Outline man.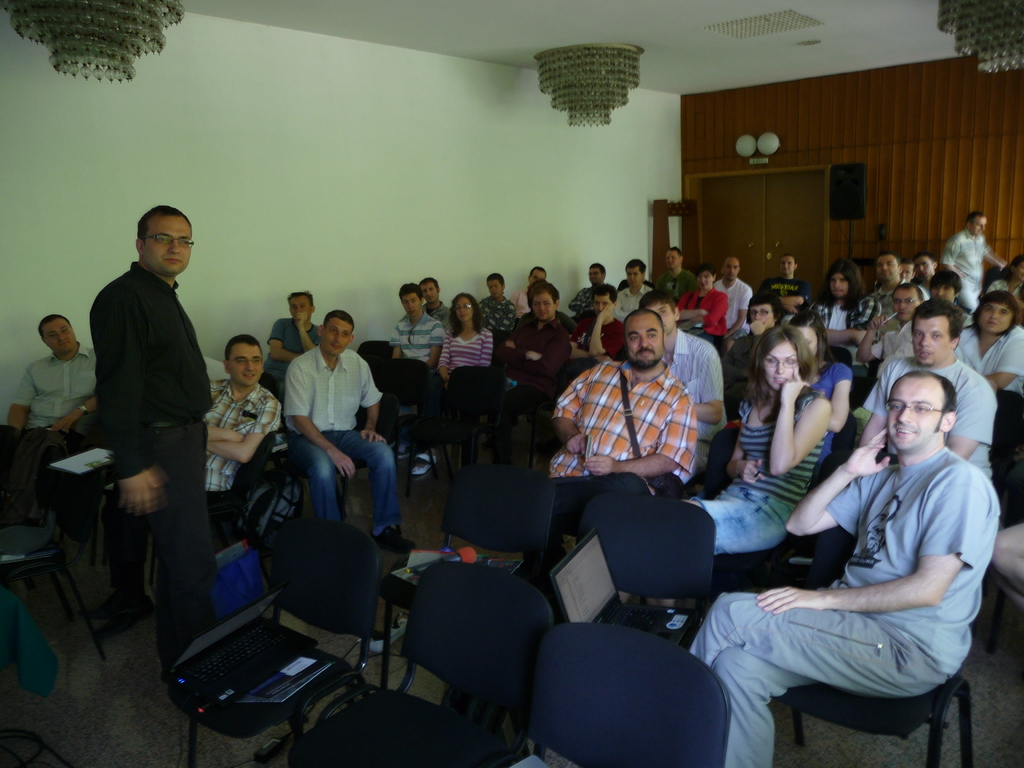
Outline: 286, 310, 413, 555.
